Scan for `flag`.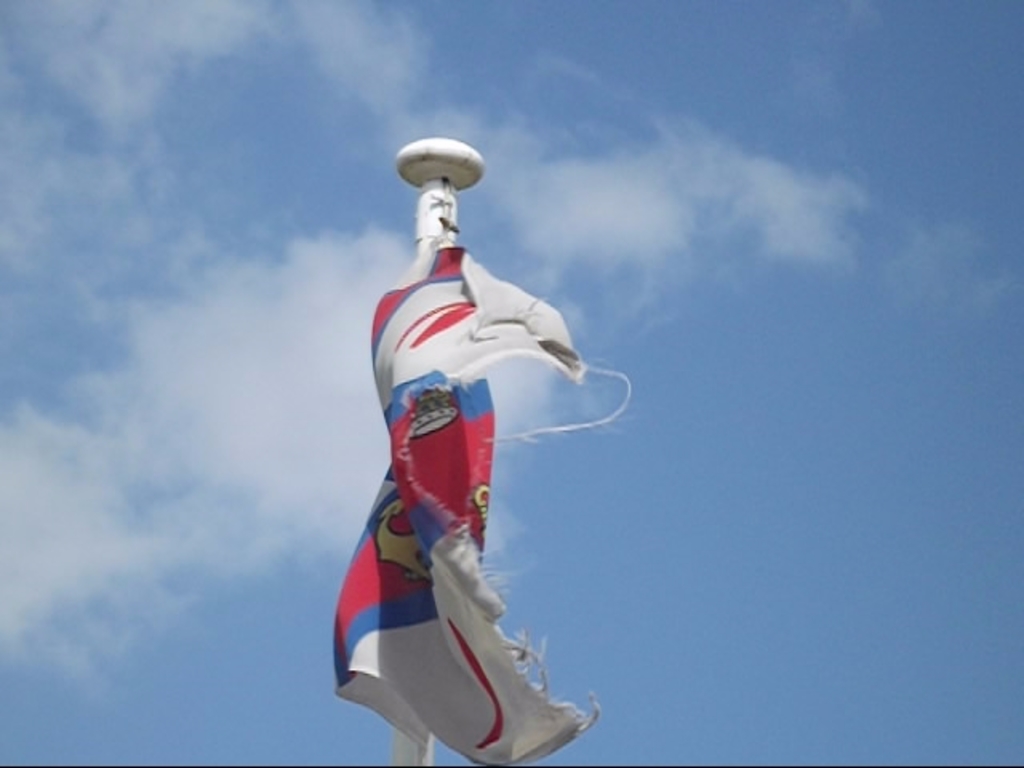
Scan result: <box>318,227,630,766</box>.
